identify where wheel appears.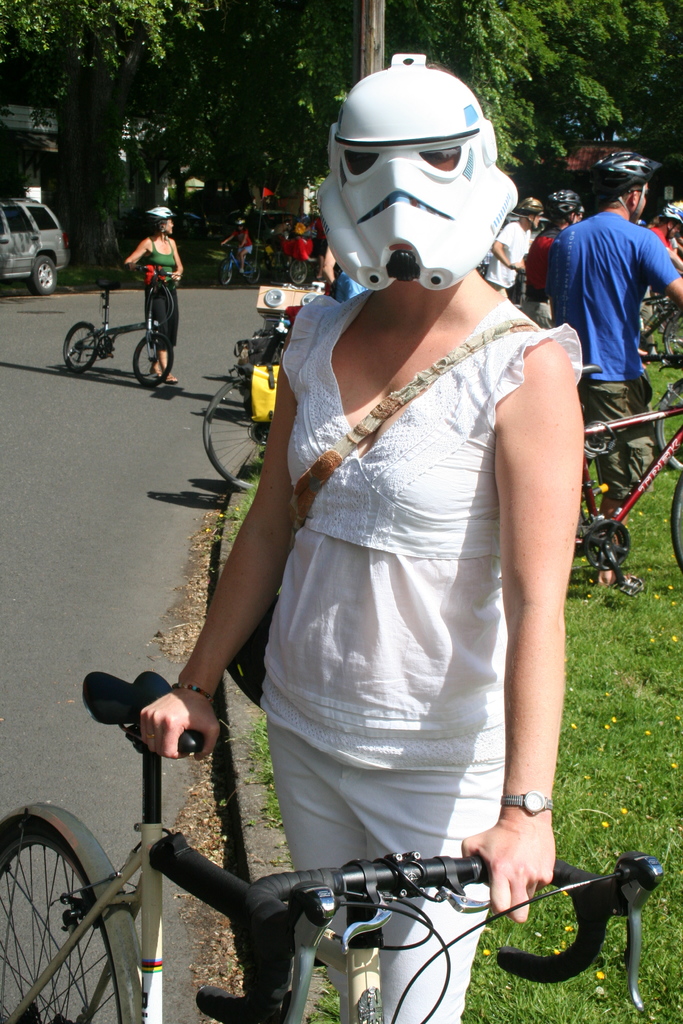
Appears at [220, 262, 233, 285].
